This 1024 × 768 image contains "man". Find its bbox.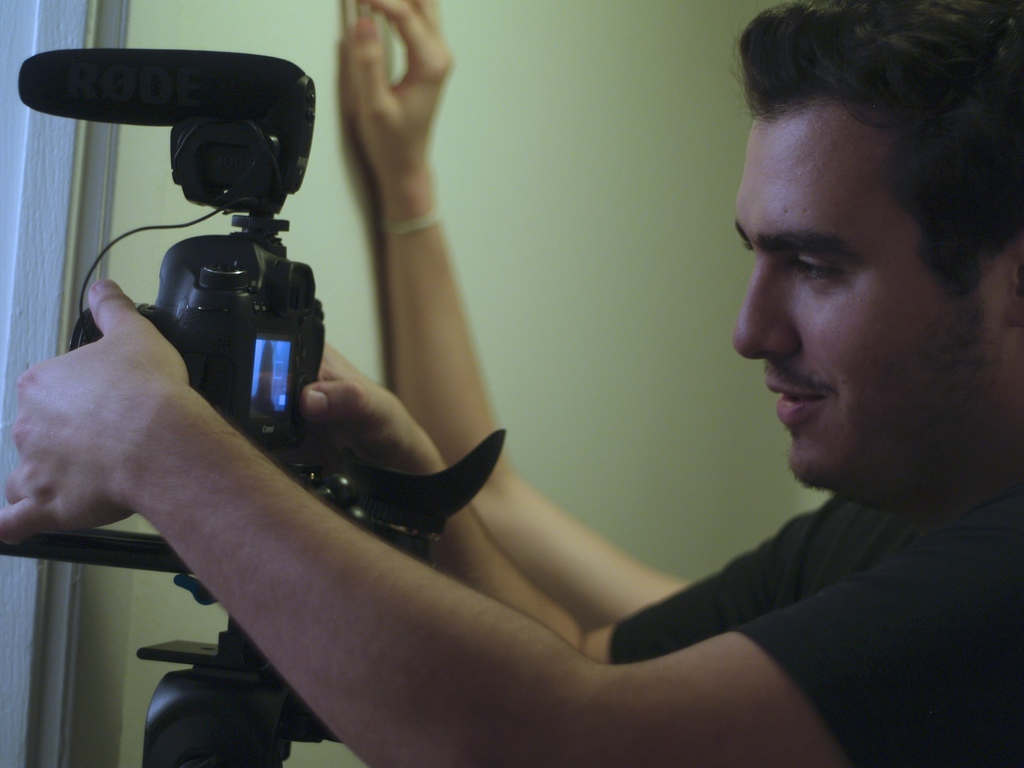
locate(643, 7, 1023, 751).
